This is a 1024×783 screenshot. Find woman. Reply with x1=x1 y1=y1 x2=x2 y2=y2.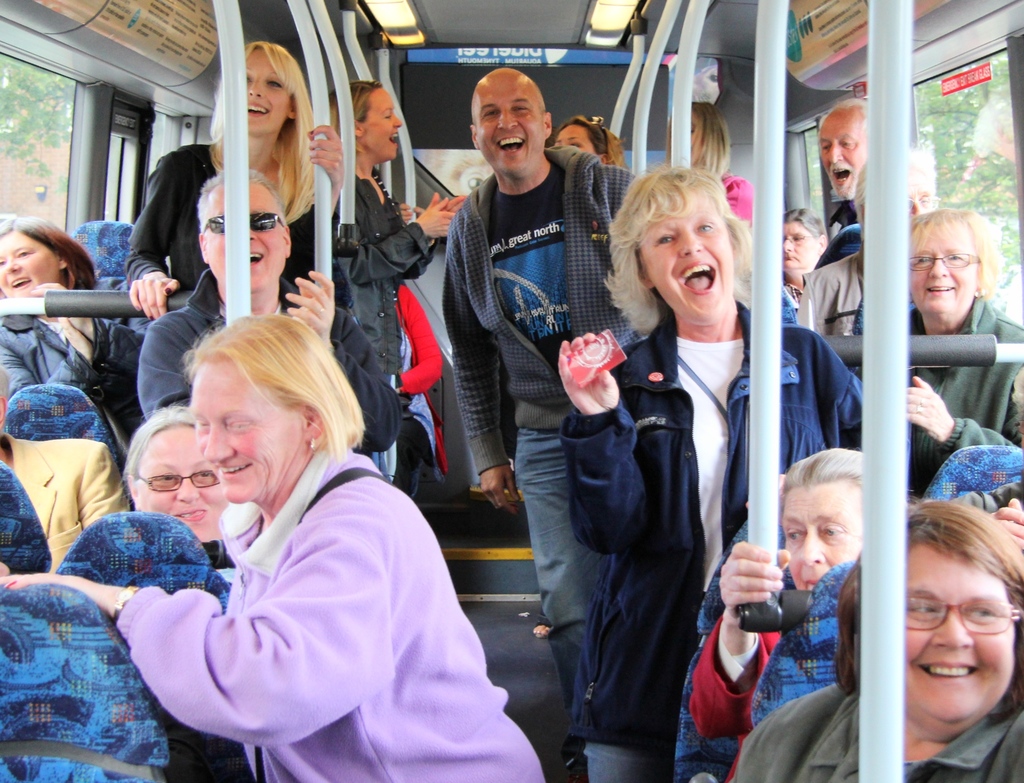
x1=552 y1=152 x2=872 y2=782.
